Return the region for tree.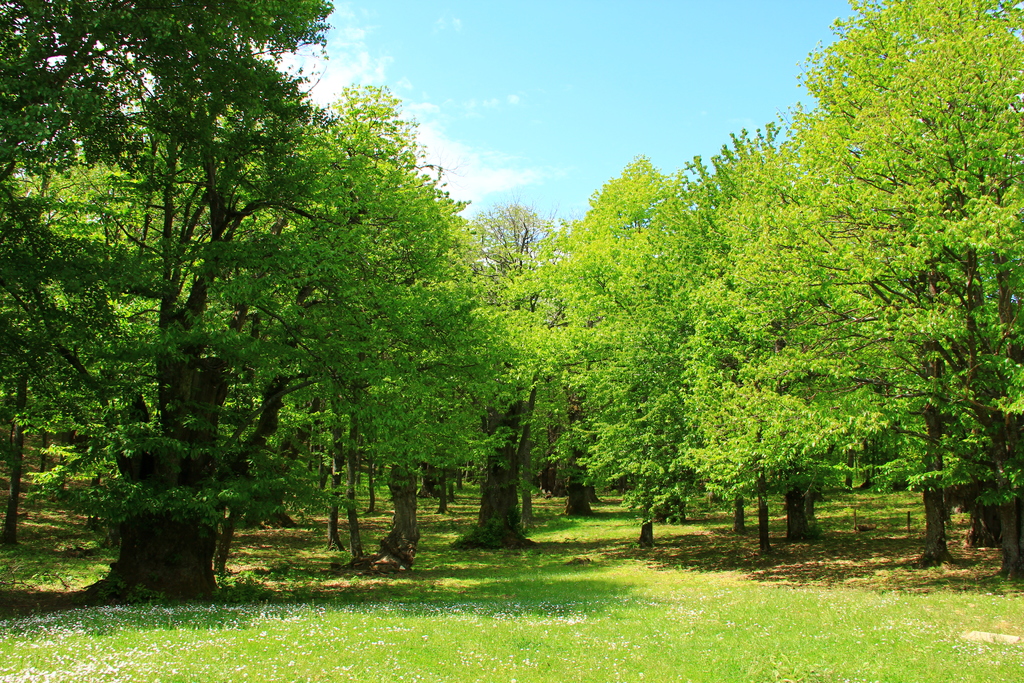
[531,146,725,540].
